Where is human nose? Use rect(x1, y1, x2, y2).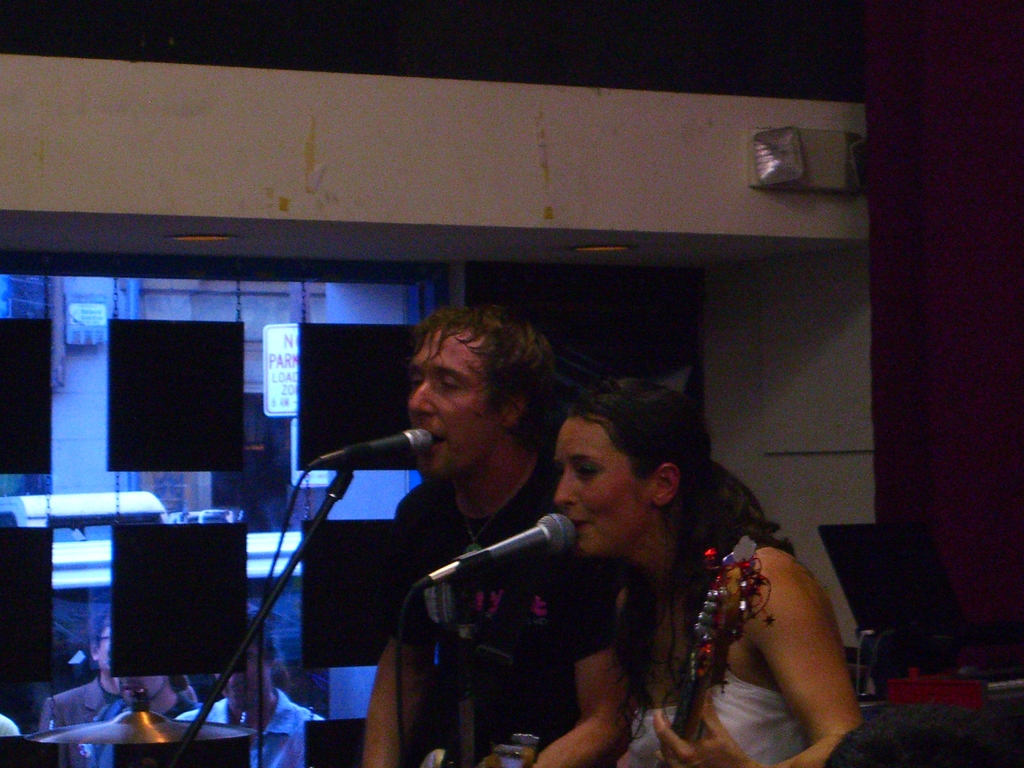
rect(556, 465, 576, 508).
